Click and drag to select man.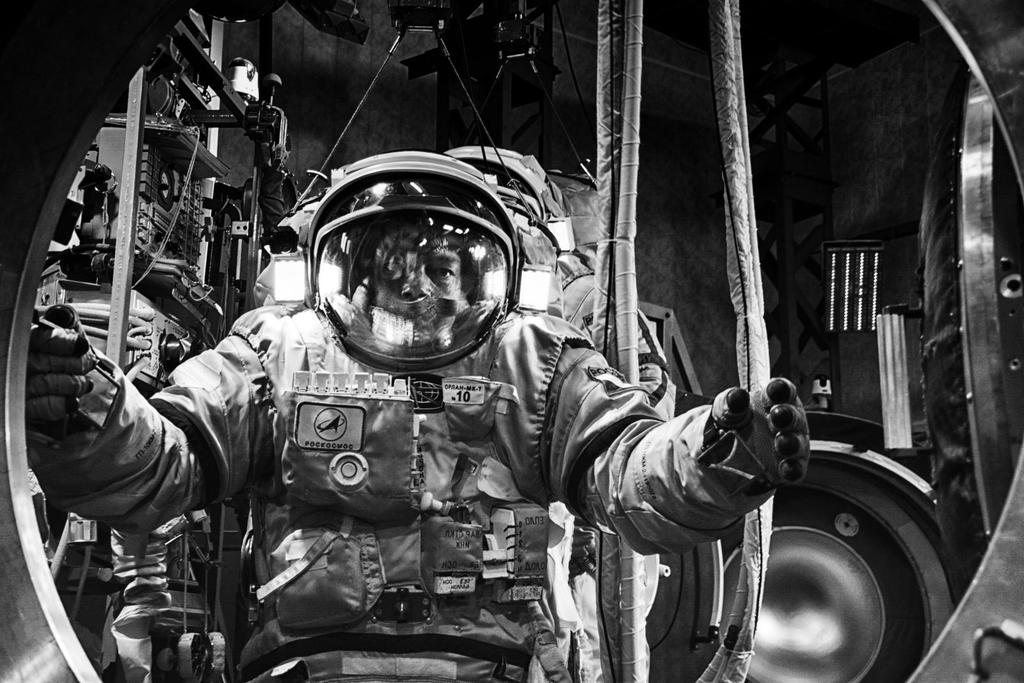
Selection: (x1=26, y1=153, x2=810, y2=682).
